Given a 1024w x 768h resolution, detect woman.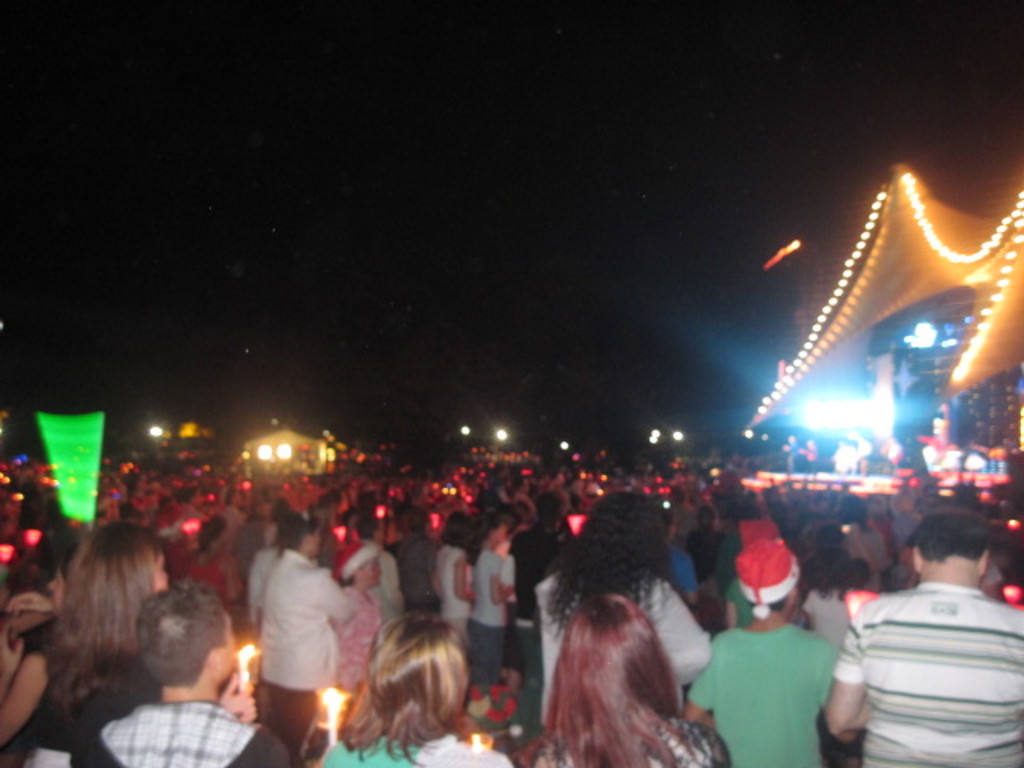
box=[22, 523, 202, 766].
